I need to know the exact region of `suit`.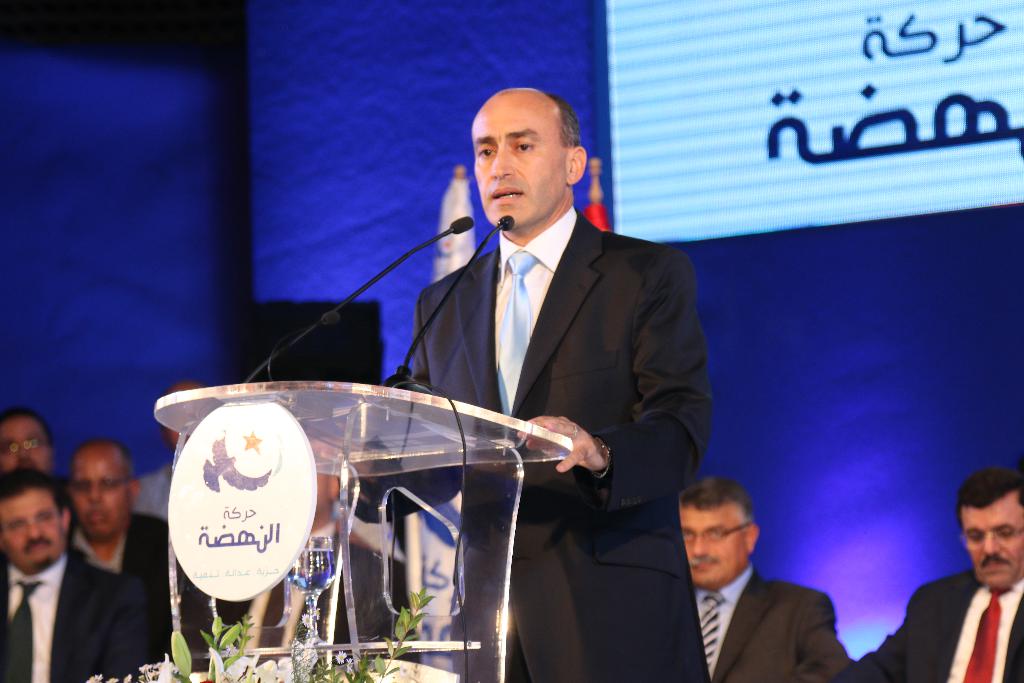
Region: <box>692,566,849,682</box>.
